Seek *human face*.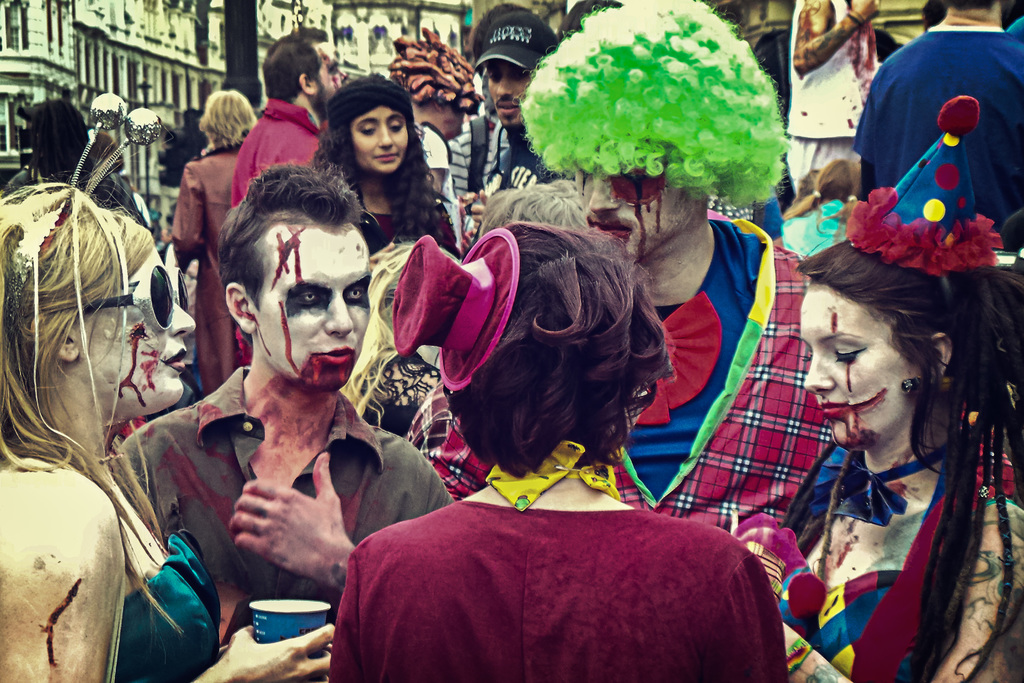
356/103/414/170.
